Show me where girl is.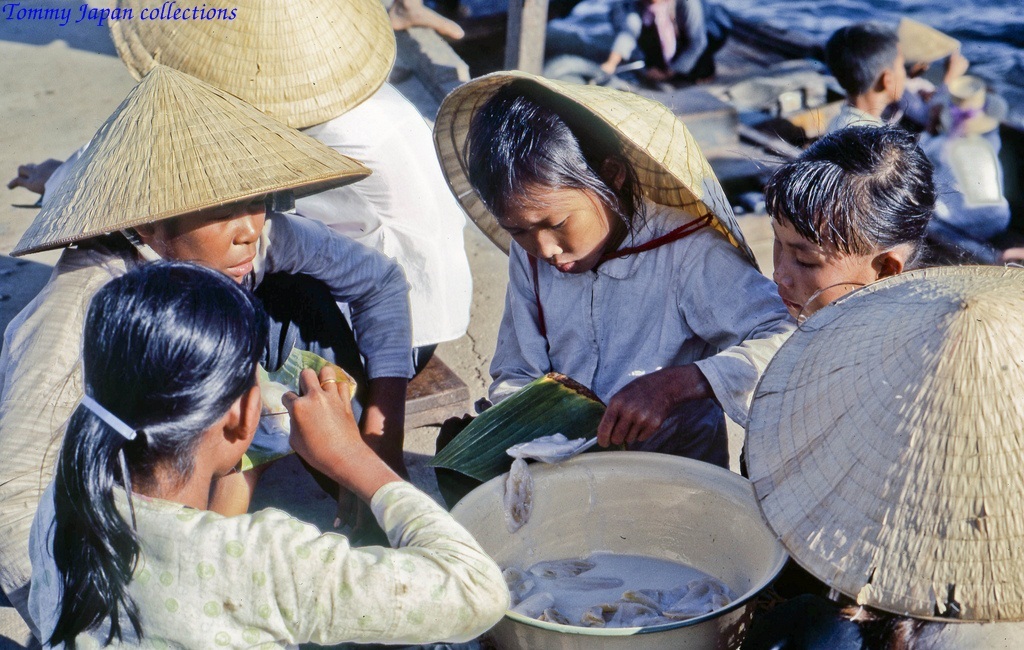
girl is at (left=24, top=256, right=511, bottom=649).
